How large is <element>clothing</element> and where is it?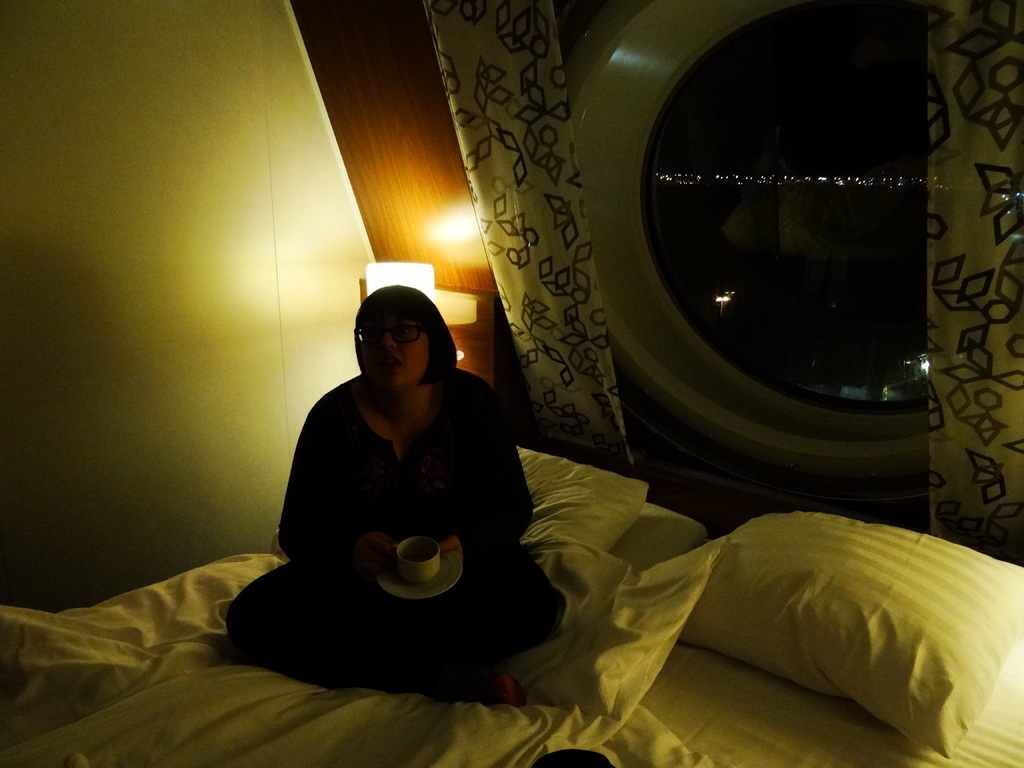
Bounding box: 268:337:542:660.
